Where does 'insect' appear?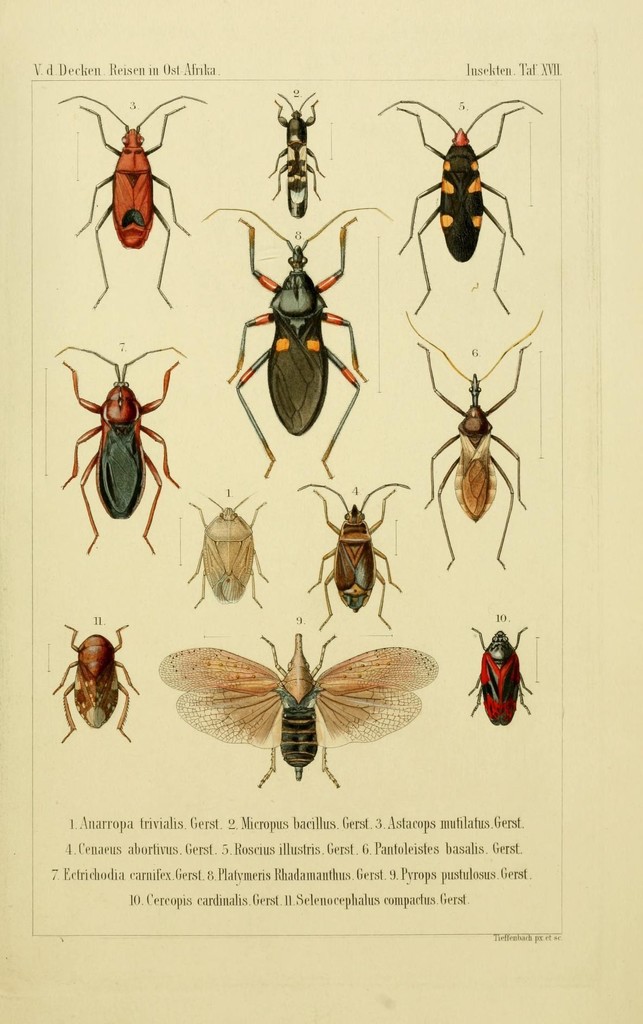
Appears at Rect(378, 89, 547, 316).
